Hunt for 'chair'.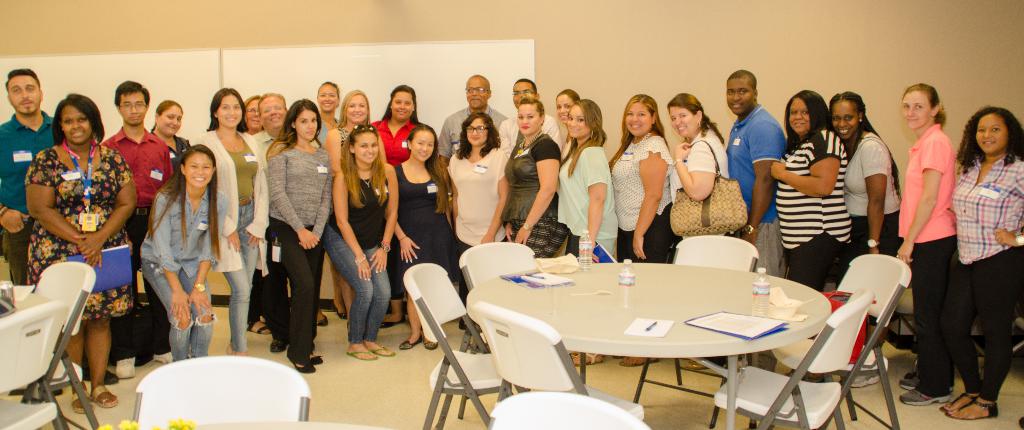
Hunted down at region(5, 300, 63, 429).
